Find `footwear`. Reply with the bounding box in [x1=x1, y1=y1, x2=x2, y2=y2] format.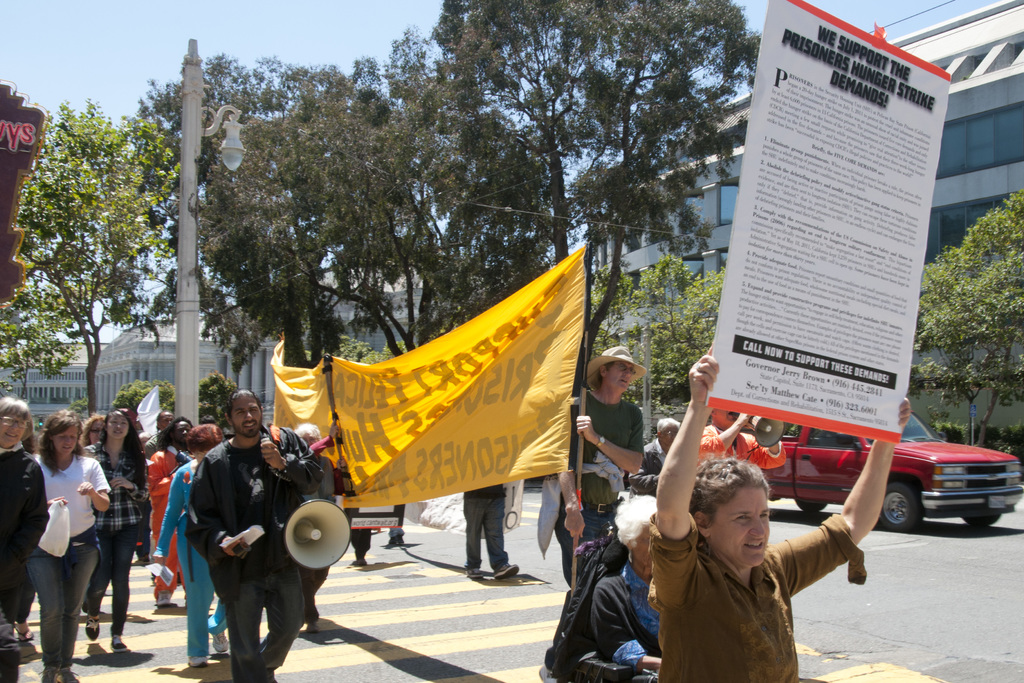
[x1=463, y1=566, x2=487, y2=579].
